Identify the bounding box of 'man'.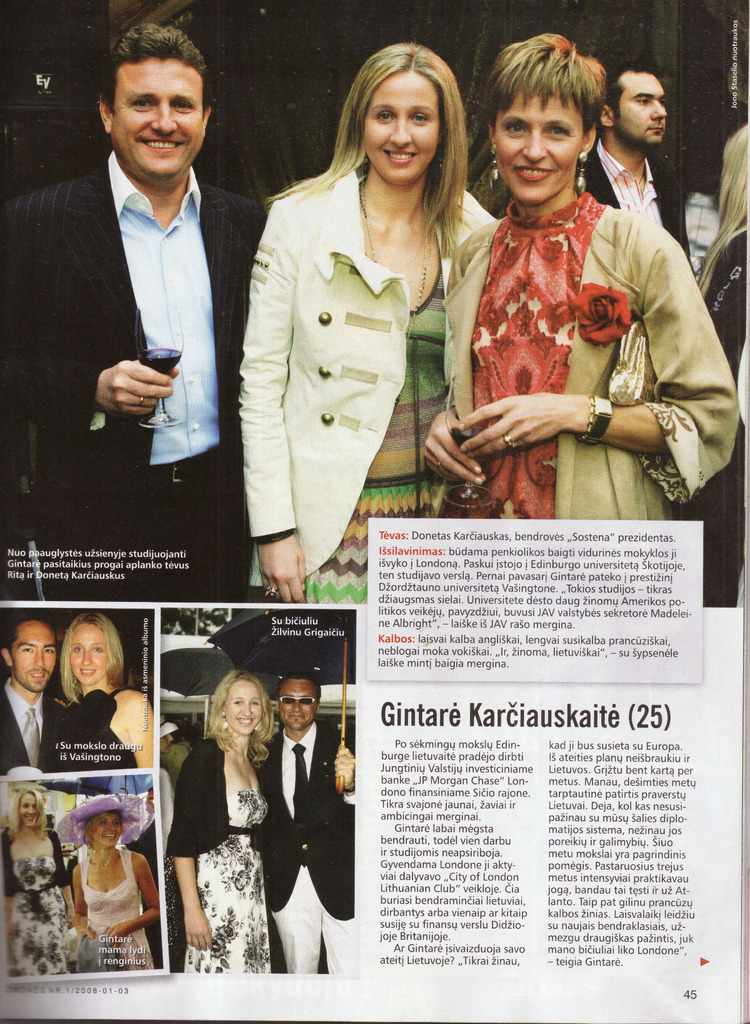
0, 615, 91, 781.
